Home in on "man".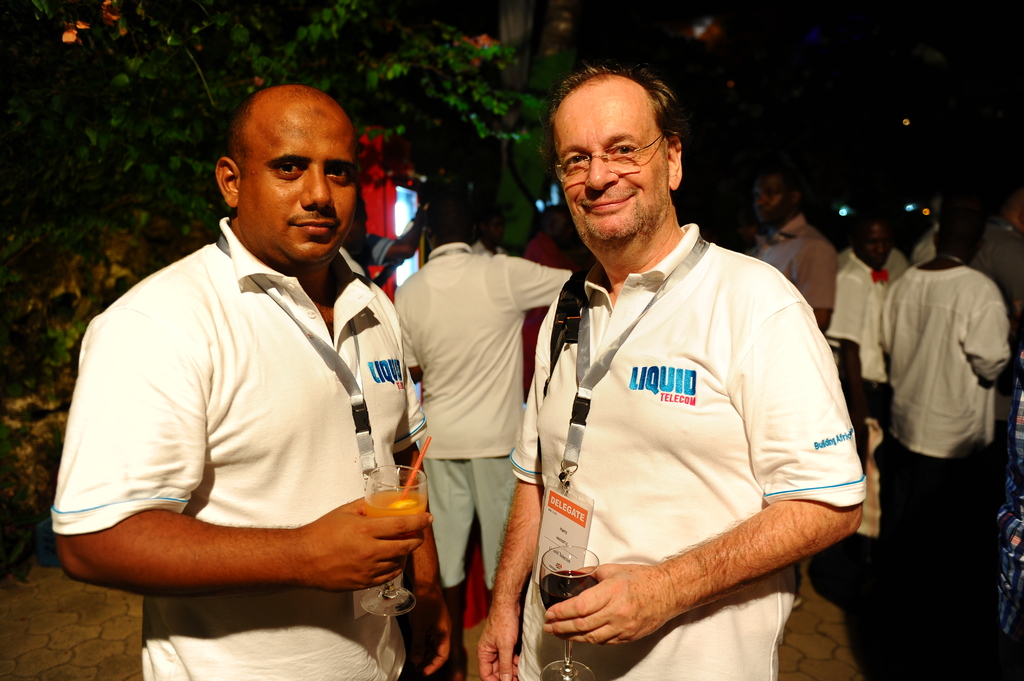
Homed in at select_region(826, 218, 899, 464).
